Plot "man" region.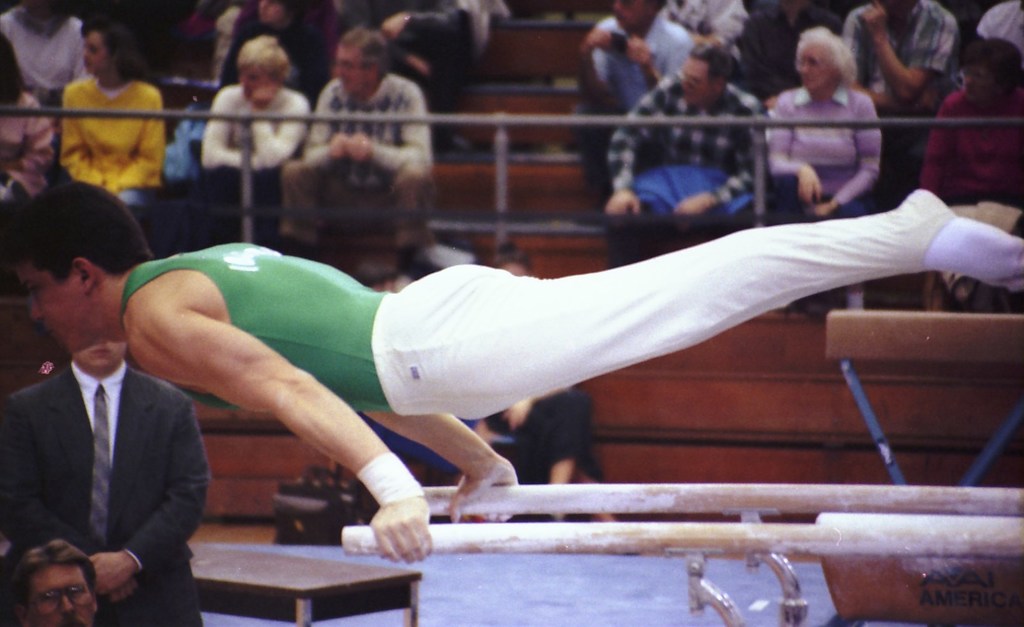
Plotted at (left=0, top=540, right=99, bottom=626).
